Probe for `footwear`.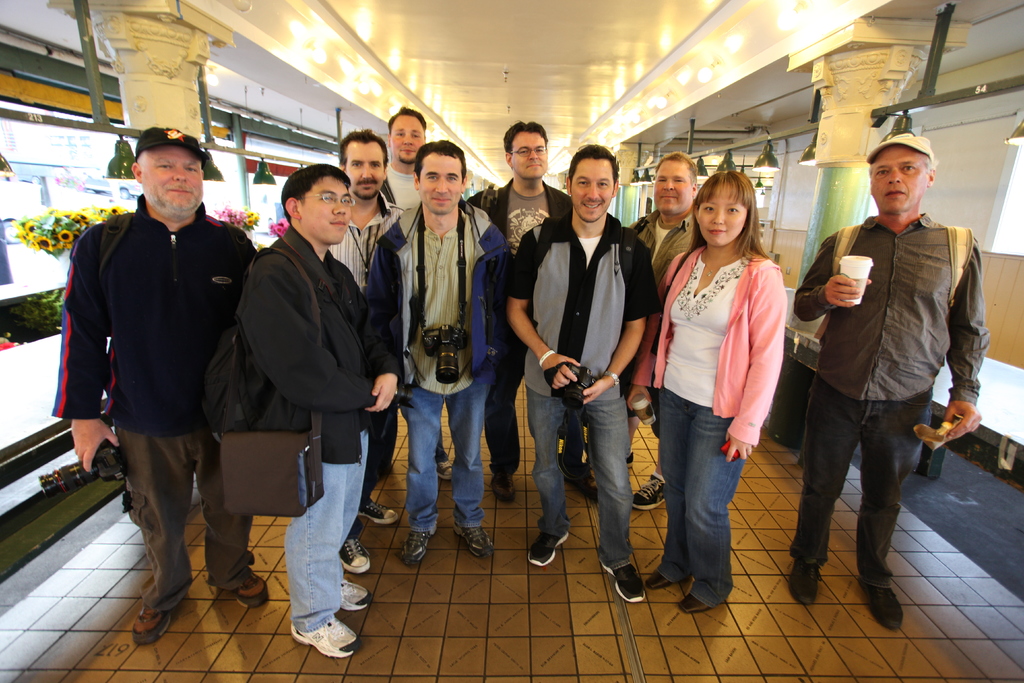
Probe result: detection(357, 502, 401, 525).
